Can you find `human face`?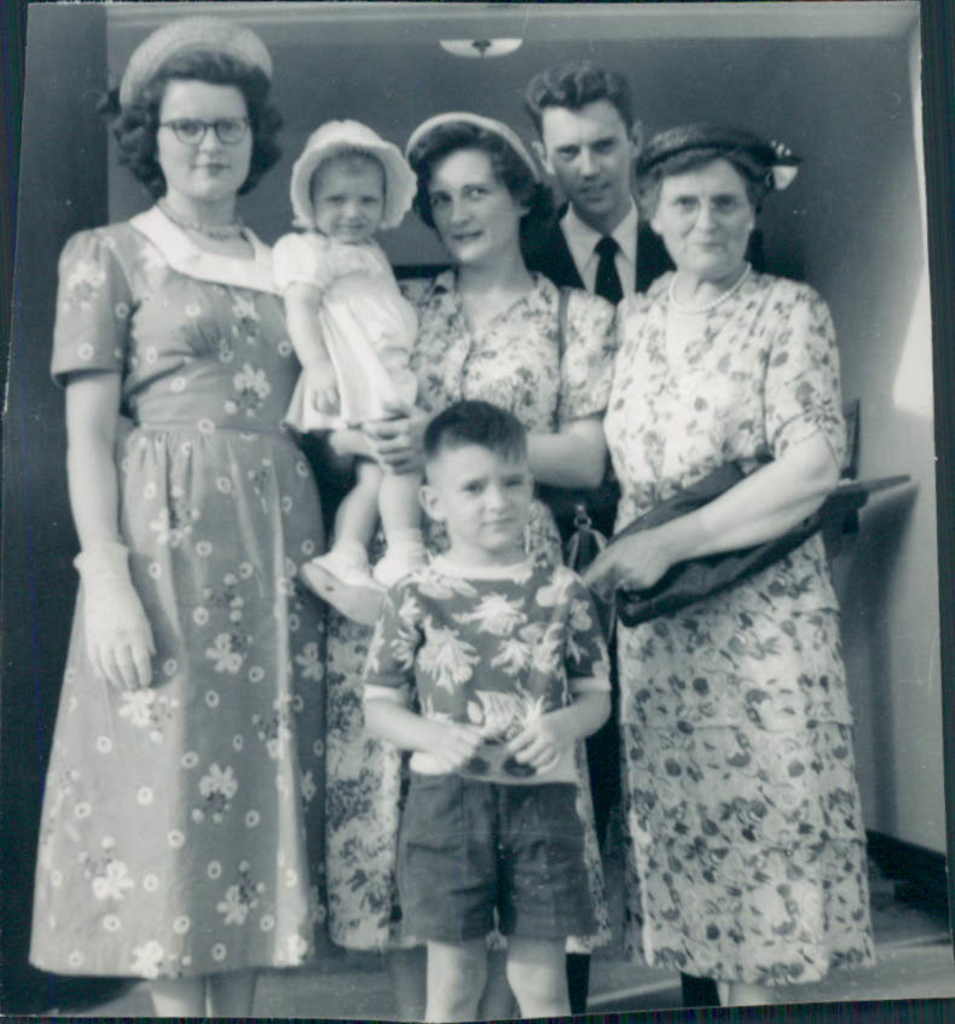
Yes, bounding box: bbox(428, 154, 514, 261).
